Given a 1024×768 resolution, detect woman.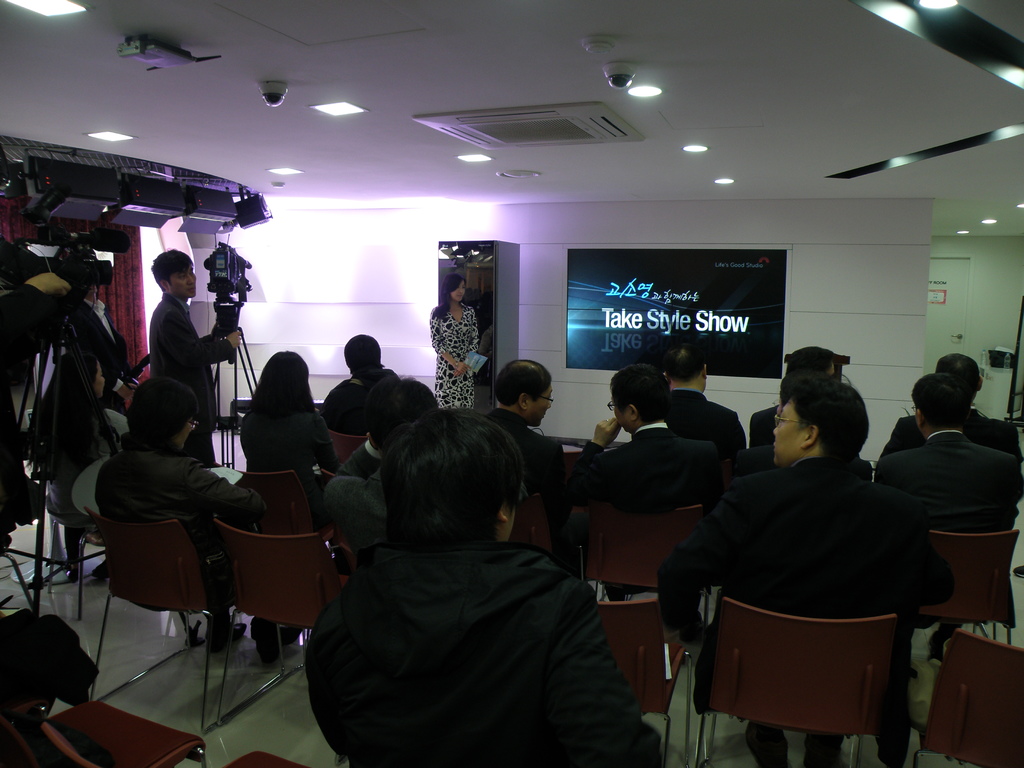
(33,351,133,580).
